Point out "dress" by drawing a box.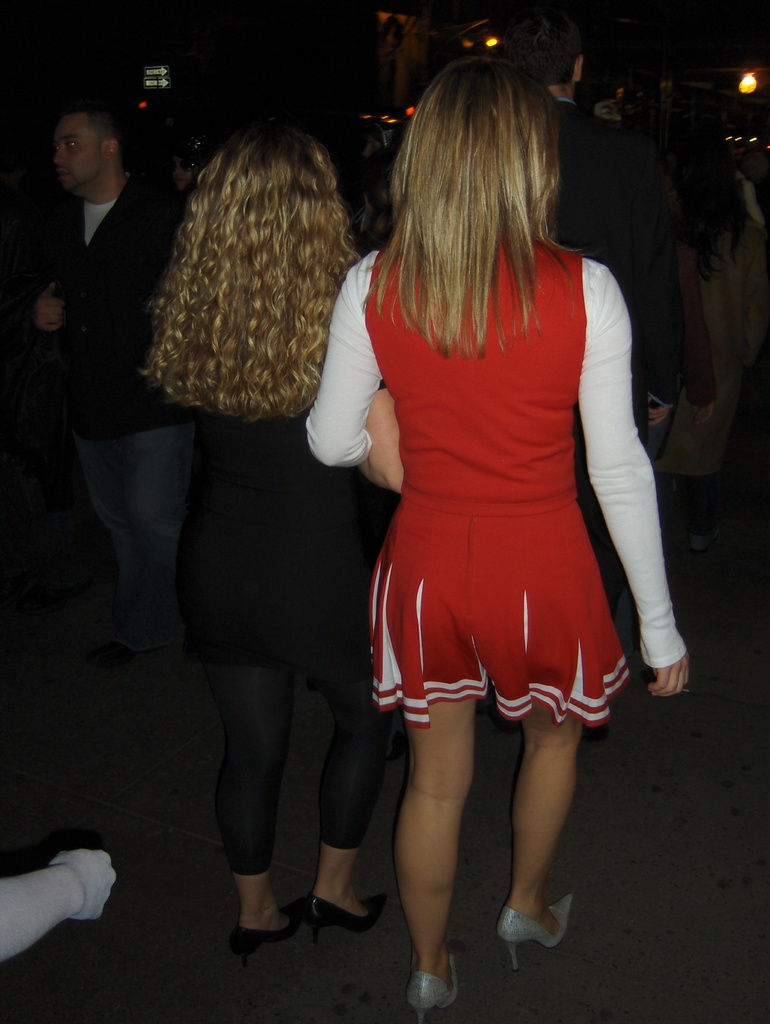
region(303, 244, 686, 729).
